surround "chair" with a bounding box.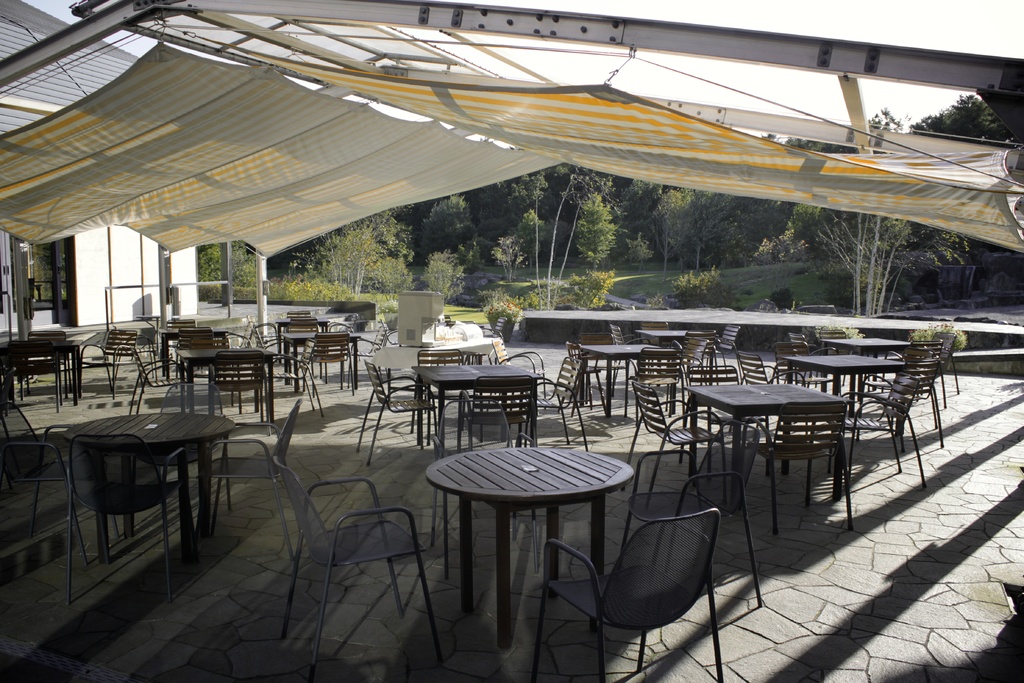
pyautogui.locateOnScreen(735, 346, 808, 390).
